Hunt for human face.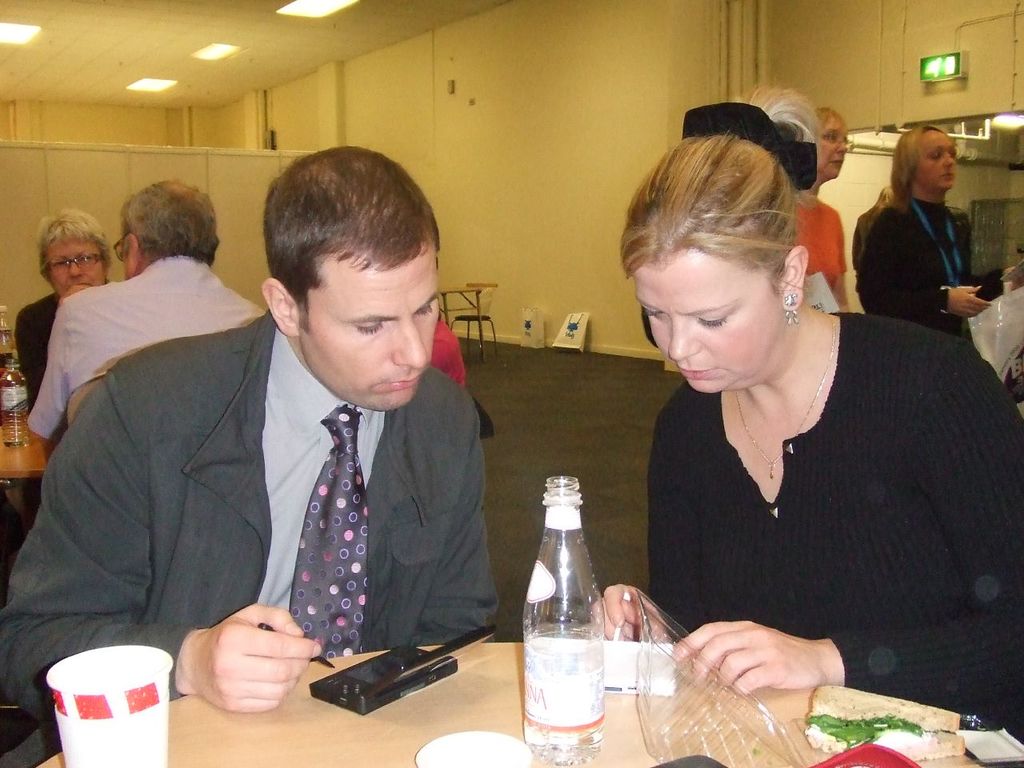
Hunted down at pyautogui.locateOnScreen(46, 237, 104, 297).
